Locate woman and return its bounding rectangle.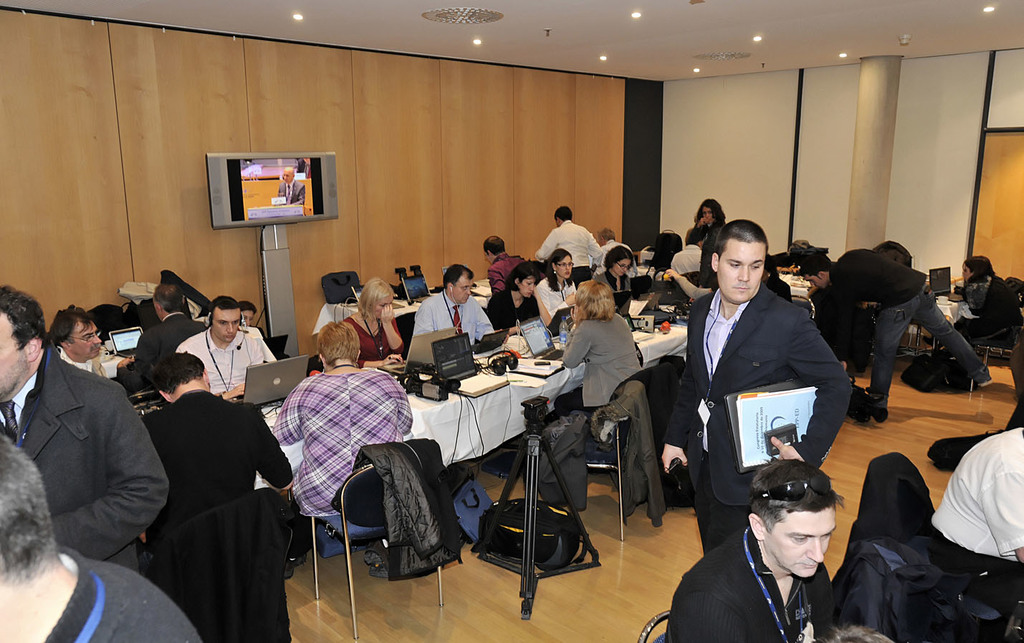
663/272/721/300.
